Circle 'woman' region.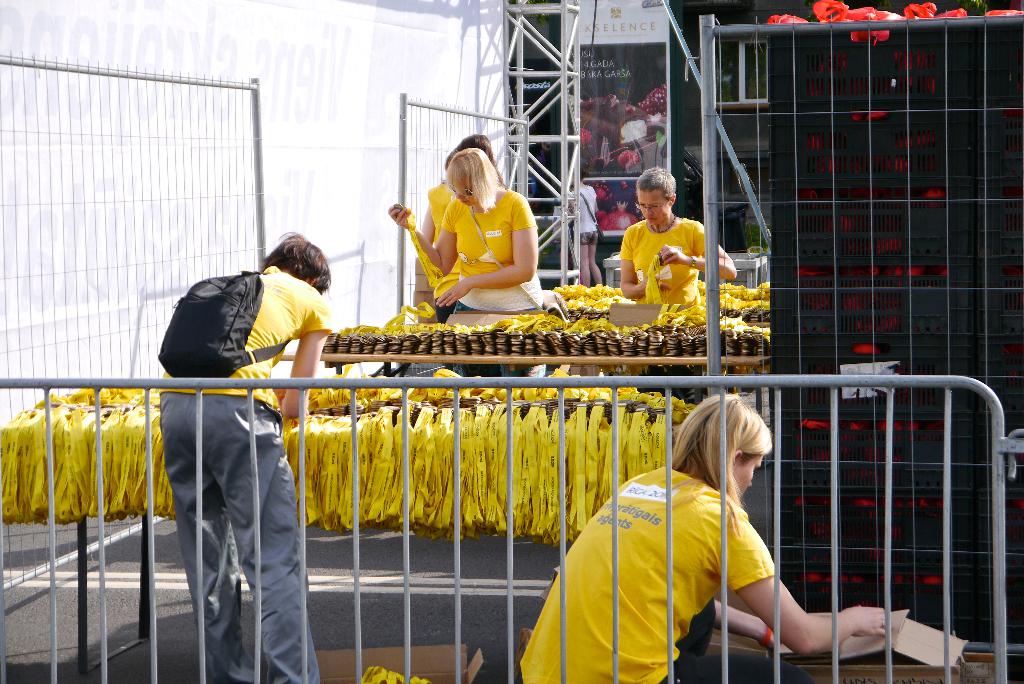
Region: [563,163,605,289].
